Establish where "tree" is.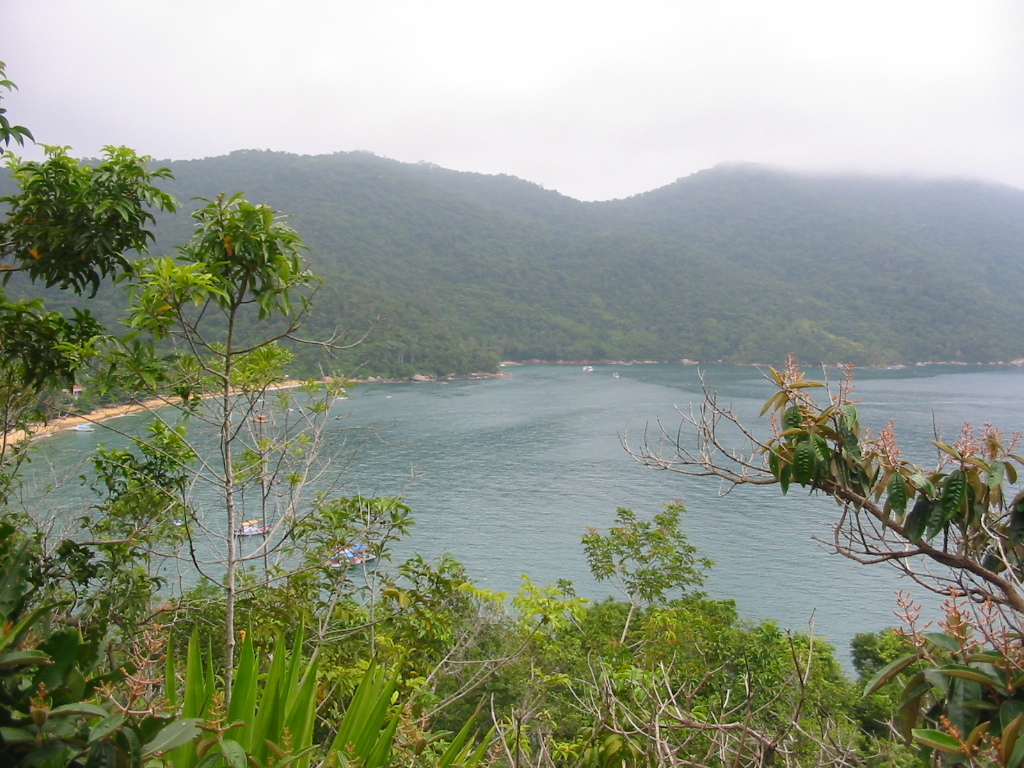
Established at [182,141,1023,382].
